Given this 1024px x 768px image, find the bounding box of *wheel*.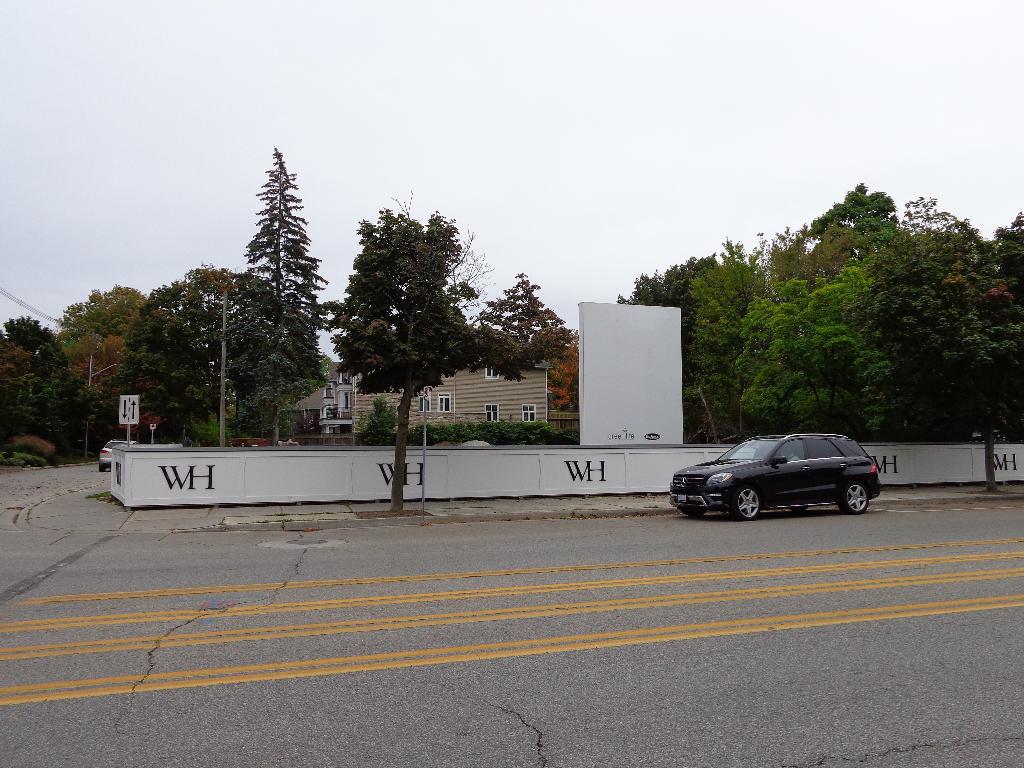
pyautogui.locateOnScreen(789, 505, 809, 515).
